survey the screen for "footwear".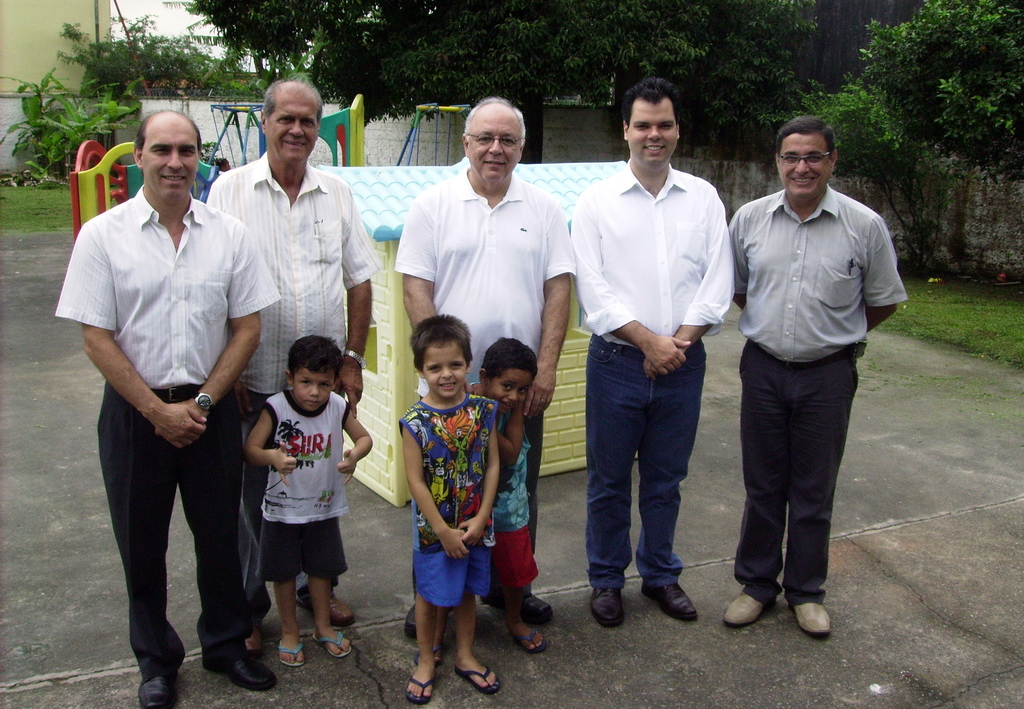
Survey found: left=295, top=580, right=355, bottom=622.
